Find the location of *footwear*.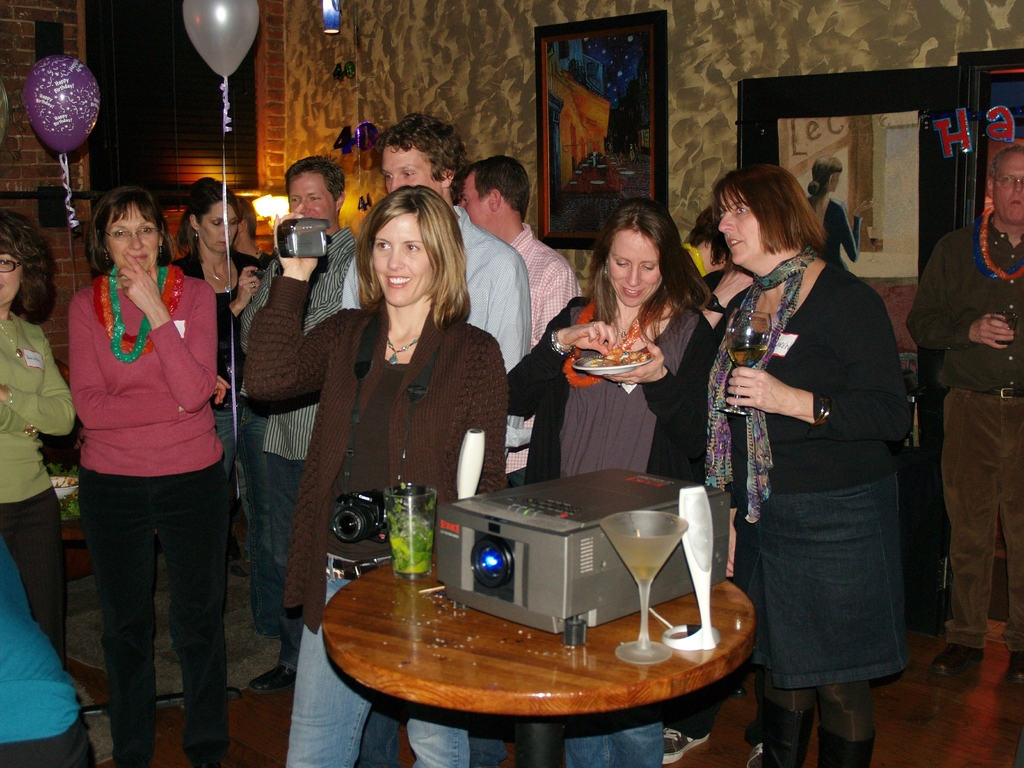
Location: crop(928, 643, 997, 675).
